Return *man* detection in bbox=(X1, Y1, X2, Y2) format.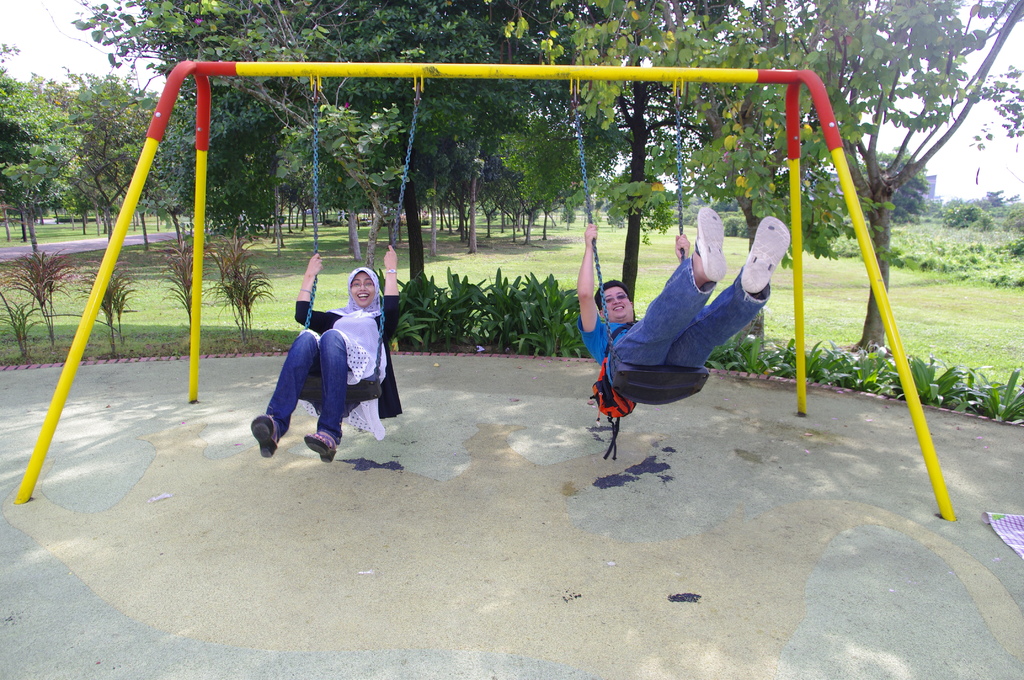
bbox=(580, 204, 792, 400).
